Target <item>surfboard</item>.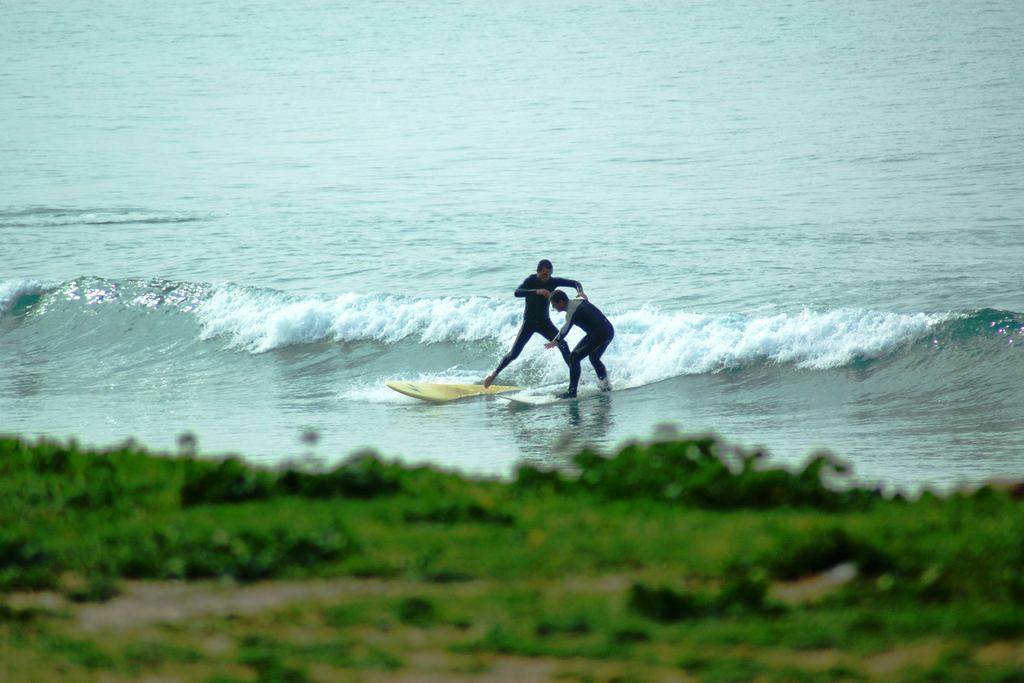
Target region: [387,381,521,405].
